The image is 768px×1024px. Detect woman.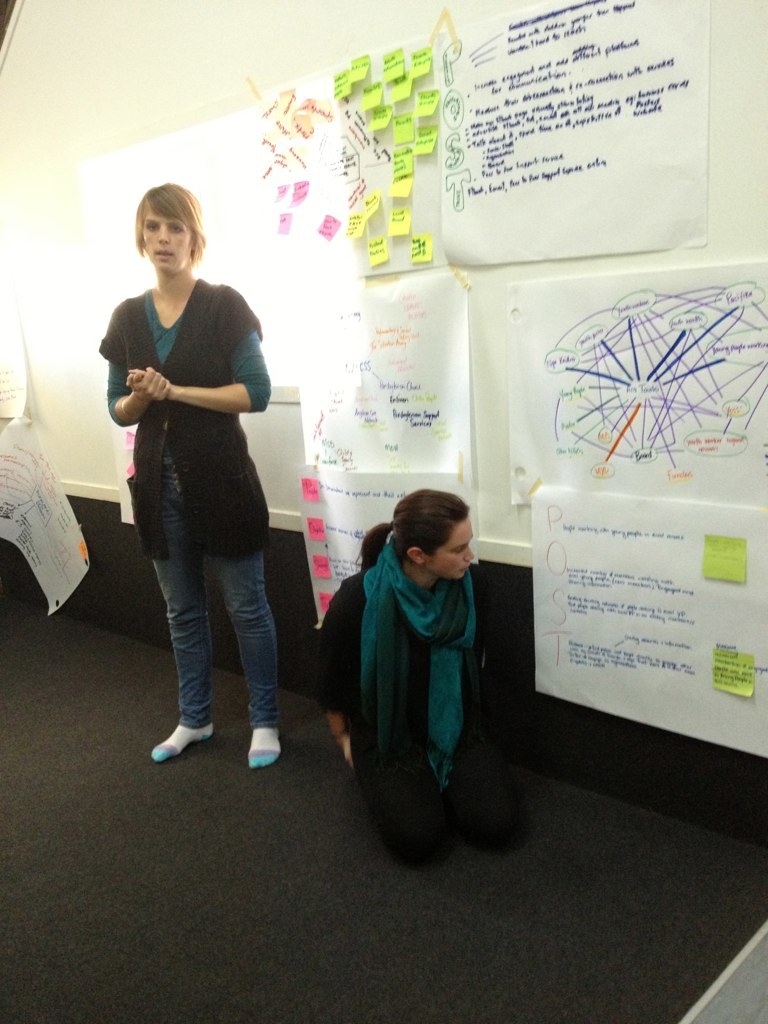
Detection: locate(312, 489, 534, 874).
